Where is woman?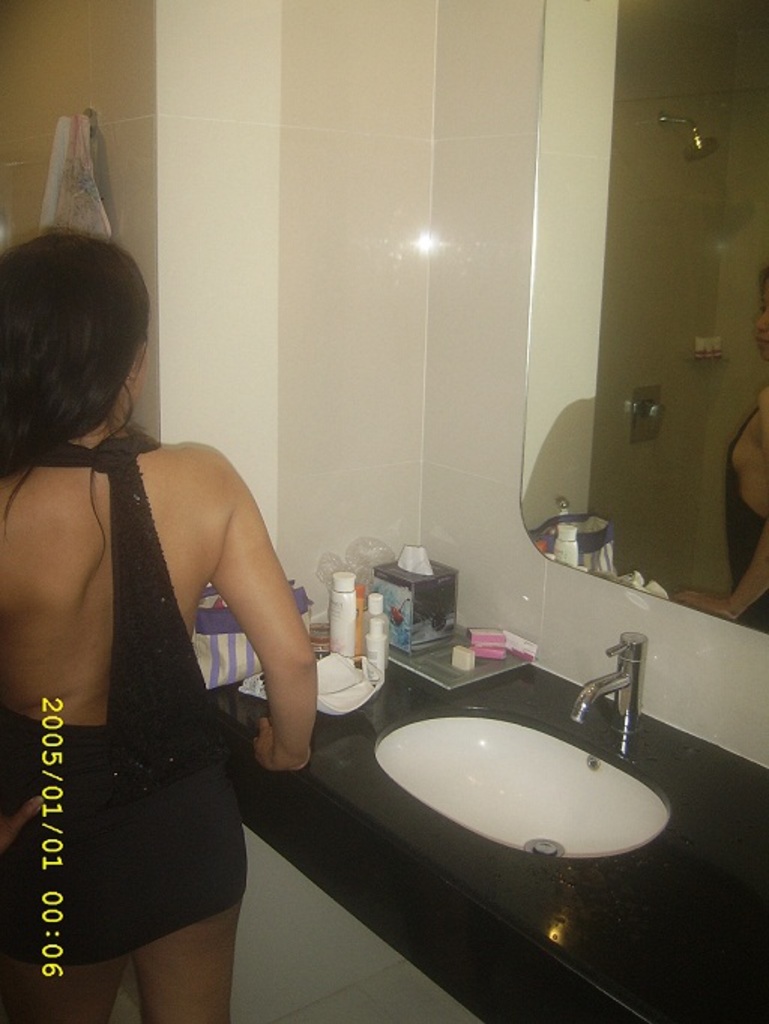
0/176/296/1023.
